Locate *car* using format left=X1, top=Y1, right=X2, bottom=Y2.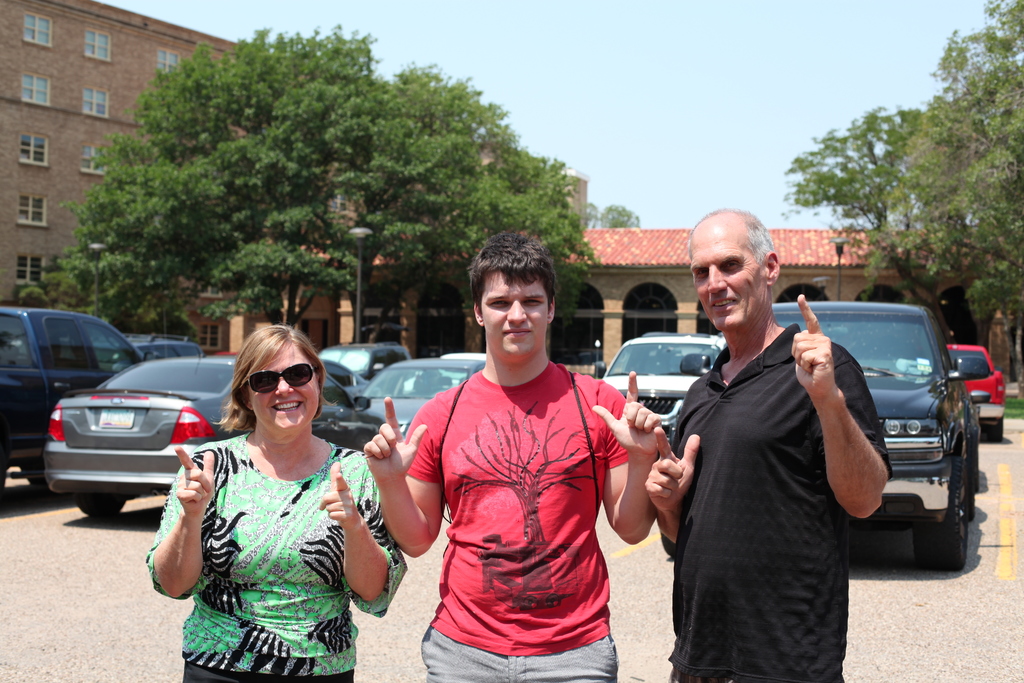
left=948, top=340, right=999, bottom=447.
